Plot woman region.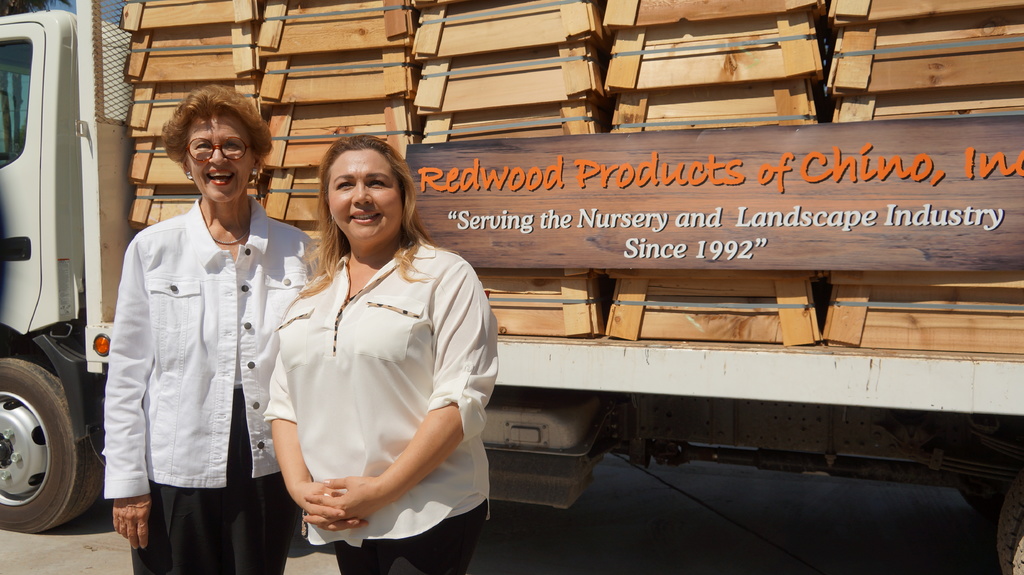
Plotted at (left=254, top=137, right=507, bottom=574).
